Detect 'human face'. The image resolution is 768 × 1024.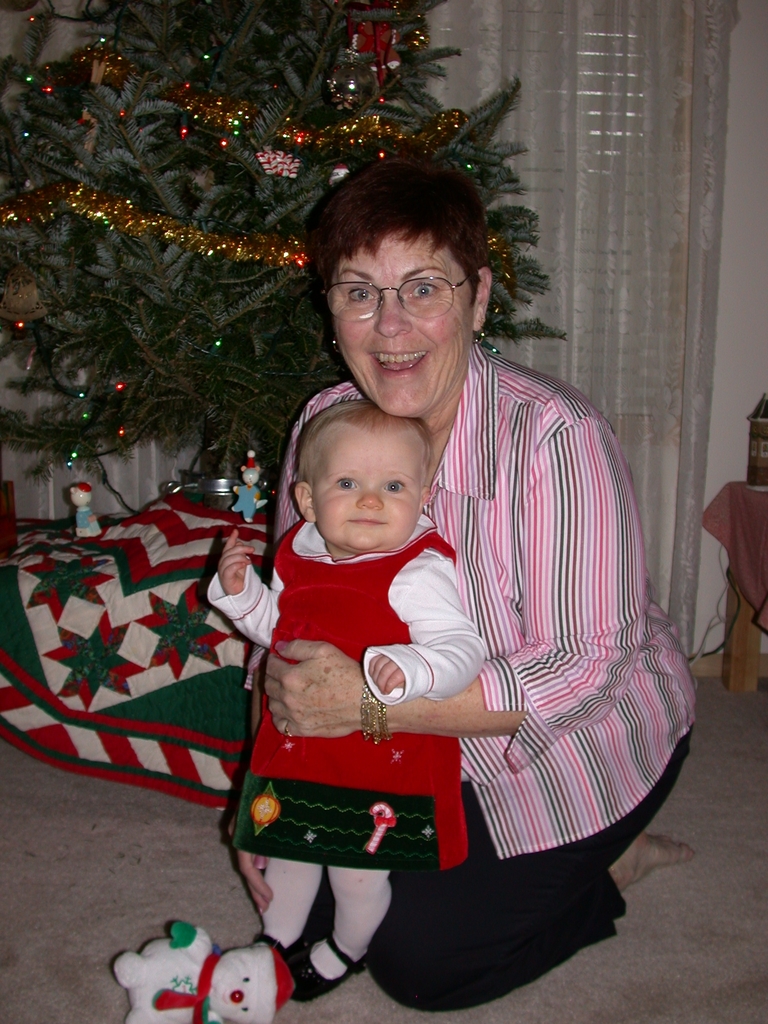
(329, 235, 472, 424).
